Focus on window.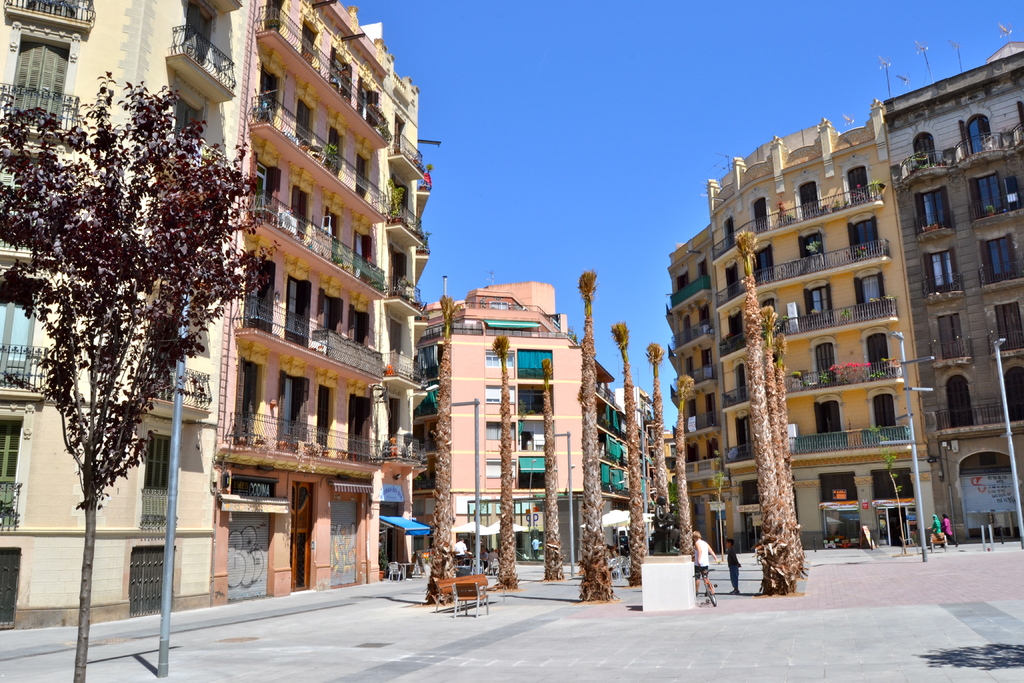
Focused at 872/396/897/429.
